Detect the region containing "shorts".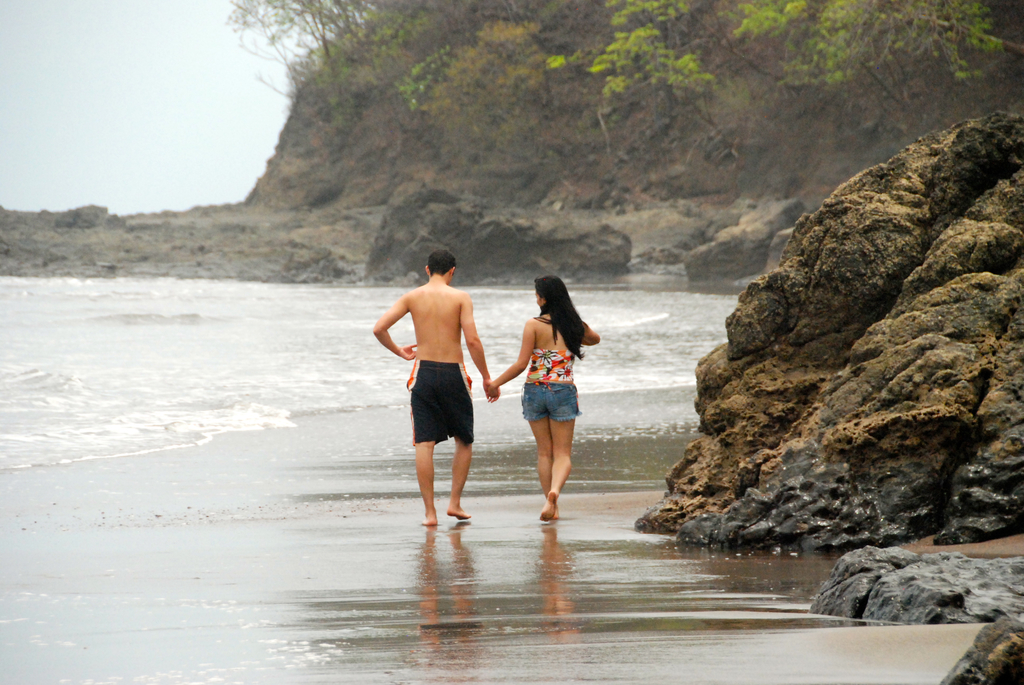
[left=520, top=380, right=580, bottom=420].
